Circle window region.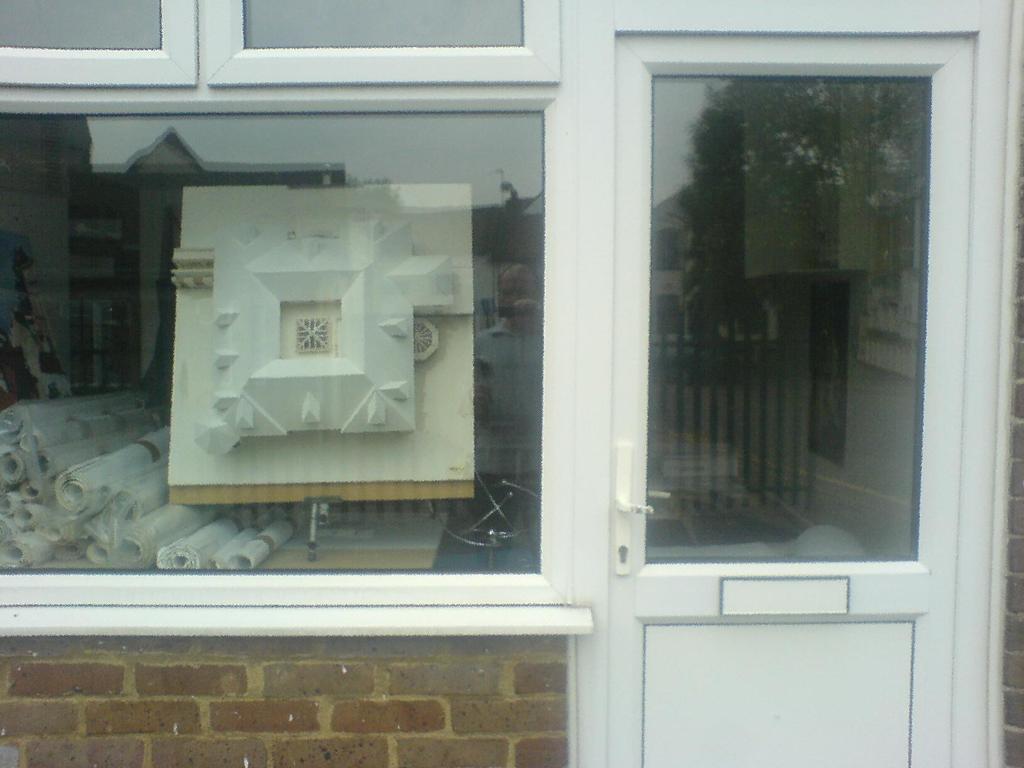
Region: detection(1, 0, 163, 50).
